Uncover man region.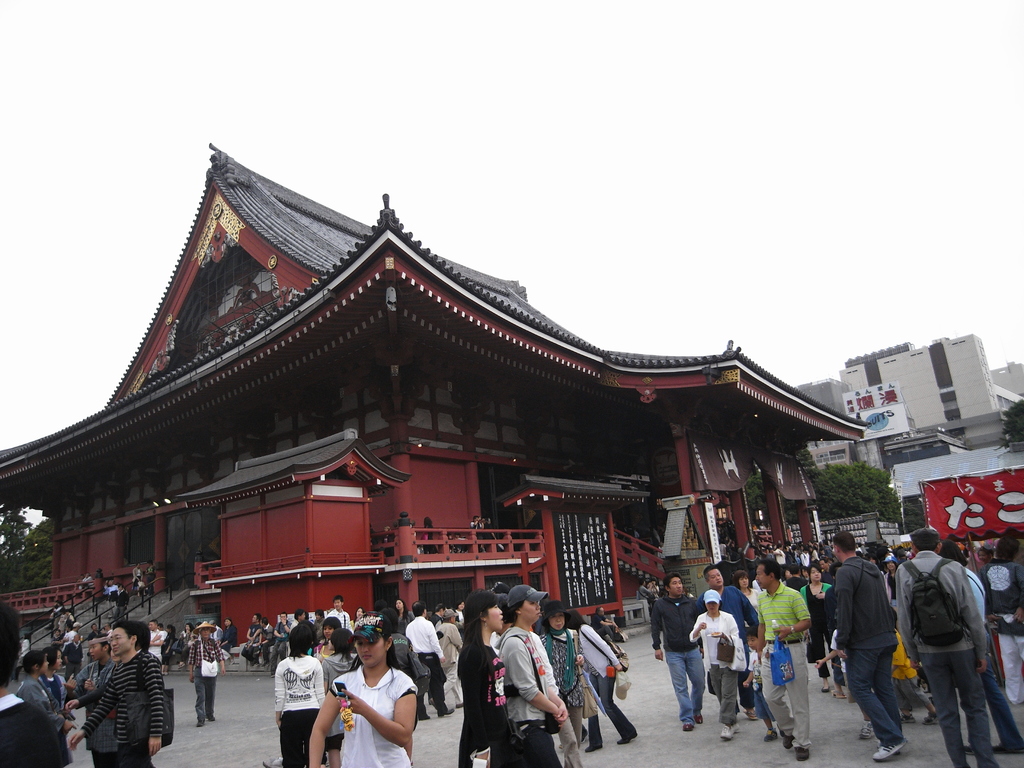
Uncovered: BBox(692, 565, 767, 717).
